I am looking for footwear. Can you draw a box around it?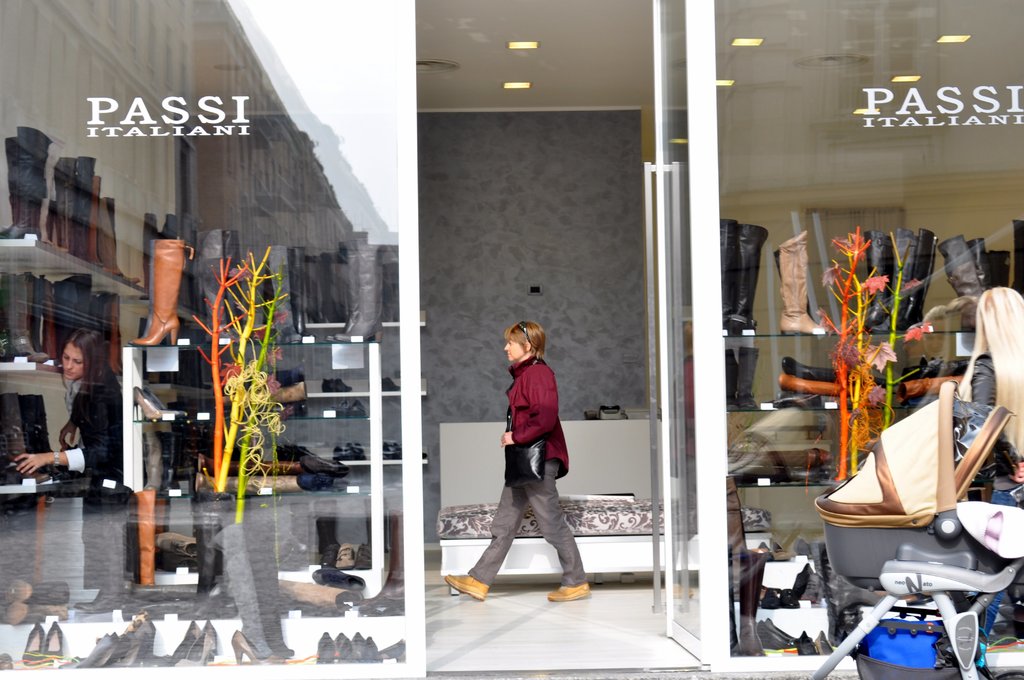
Sure, the bounding box is (x1=544, y1=574, x2=594, y2=602).
